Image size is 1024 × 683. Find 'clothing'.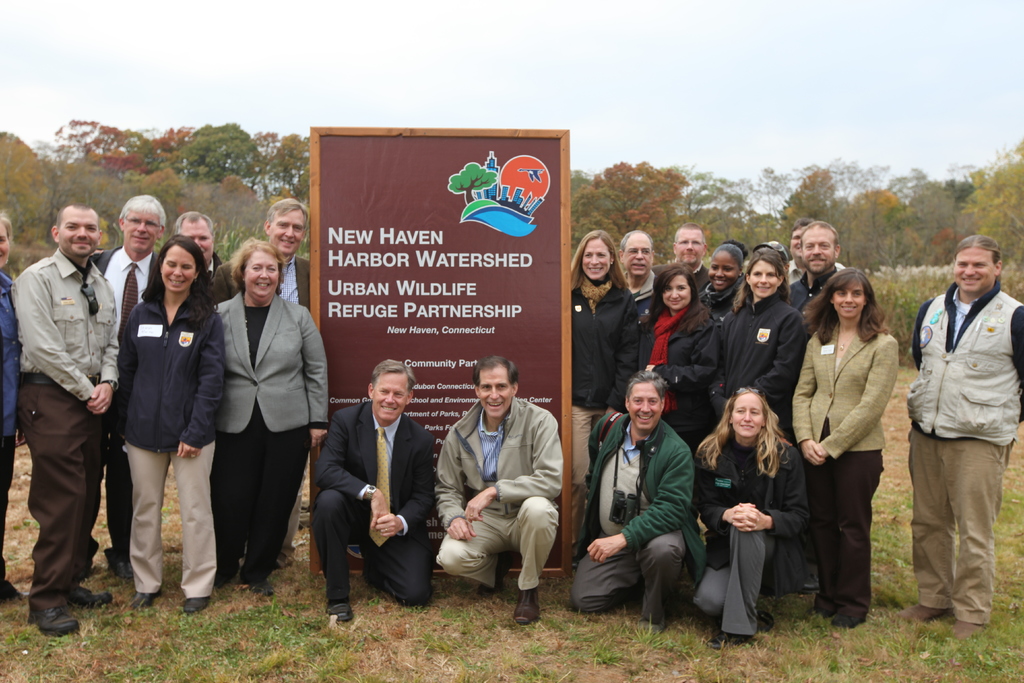
bbox=(76, 242, 157, 580).
